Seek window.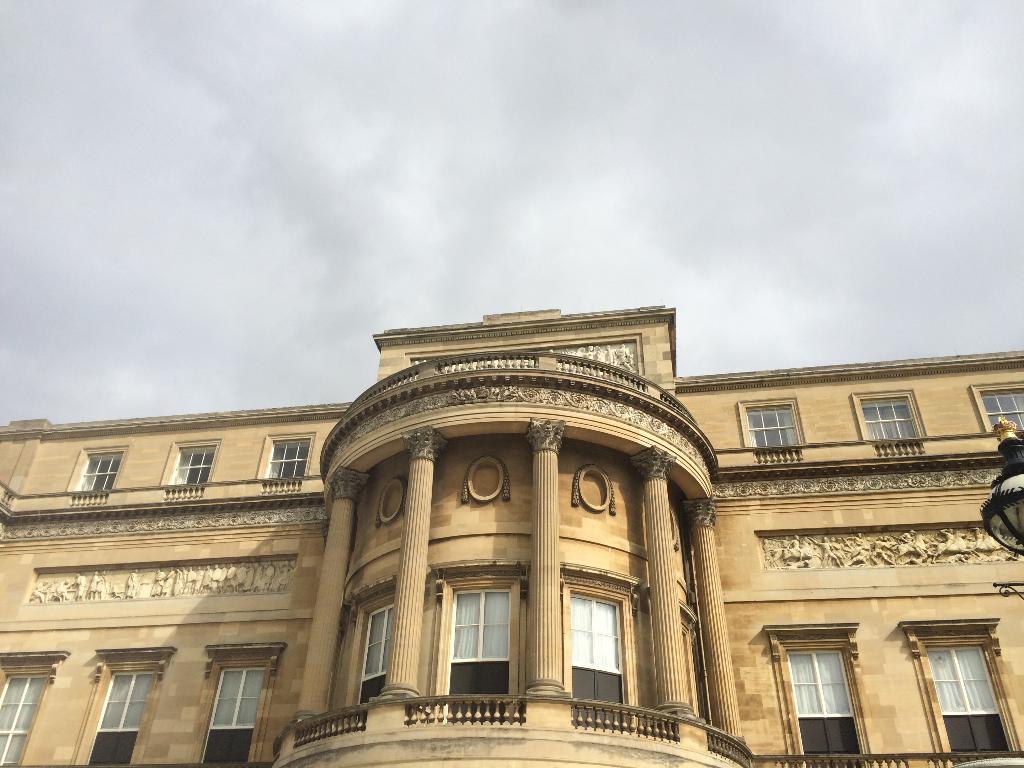
crop(67, 447, 123, 494).
